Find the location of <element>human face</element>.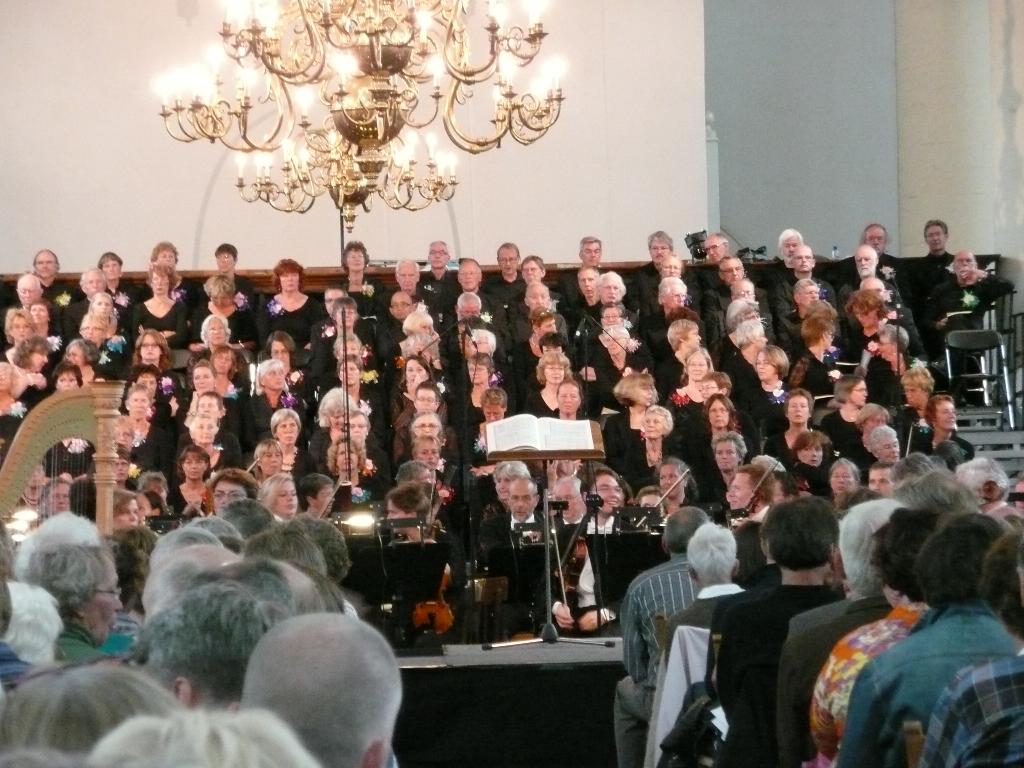
Location: [x1=1011, y1=479, x2=1023, y2=514].
